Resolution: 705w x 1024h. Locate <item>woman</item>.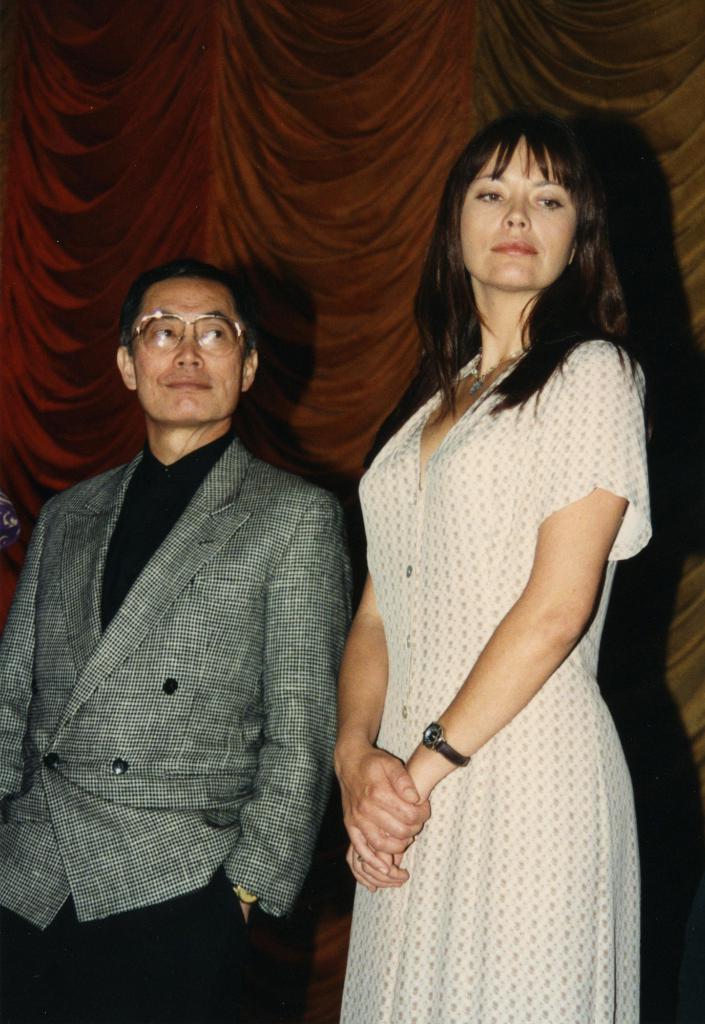
rect(285, 93, 681, 1023).
